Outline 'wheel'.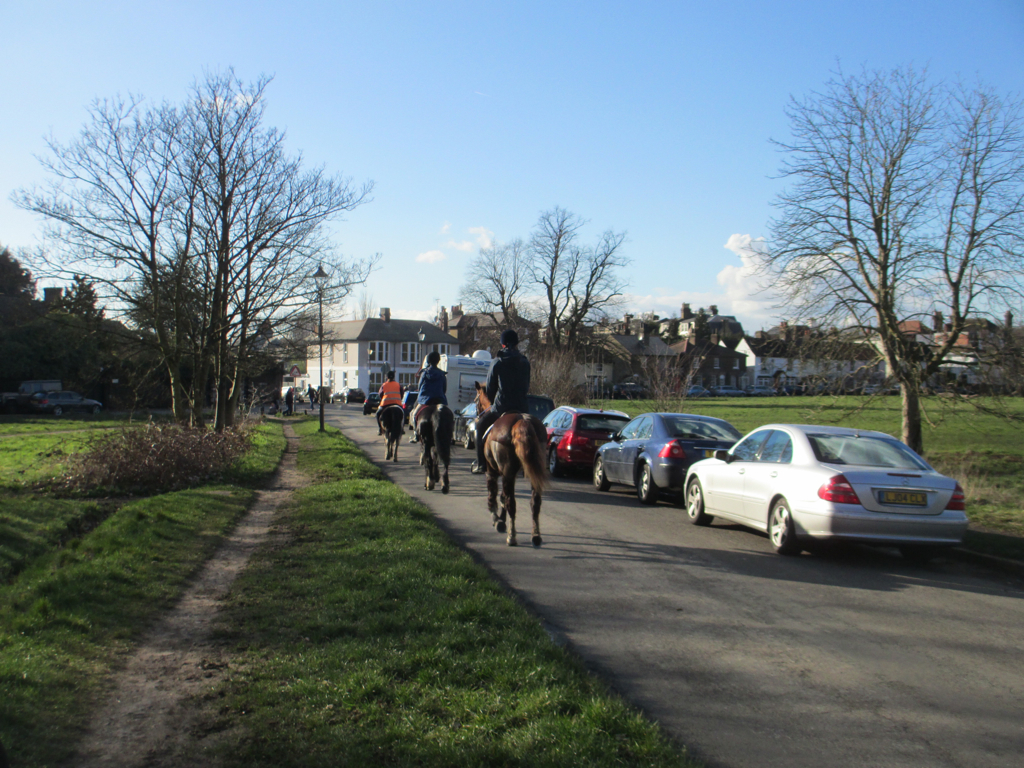
Outline: select_region(901, 546, 937, 559).
